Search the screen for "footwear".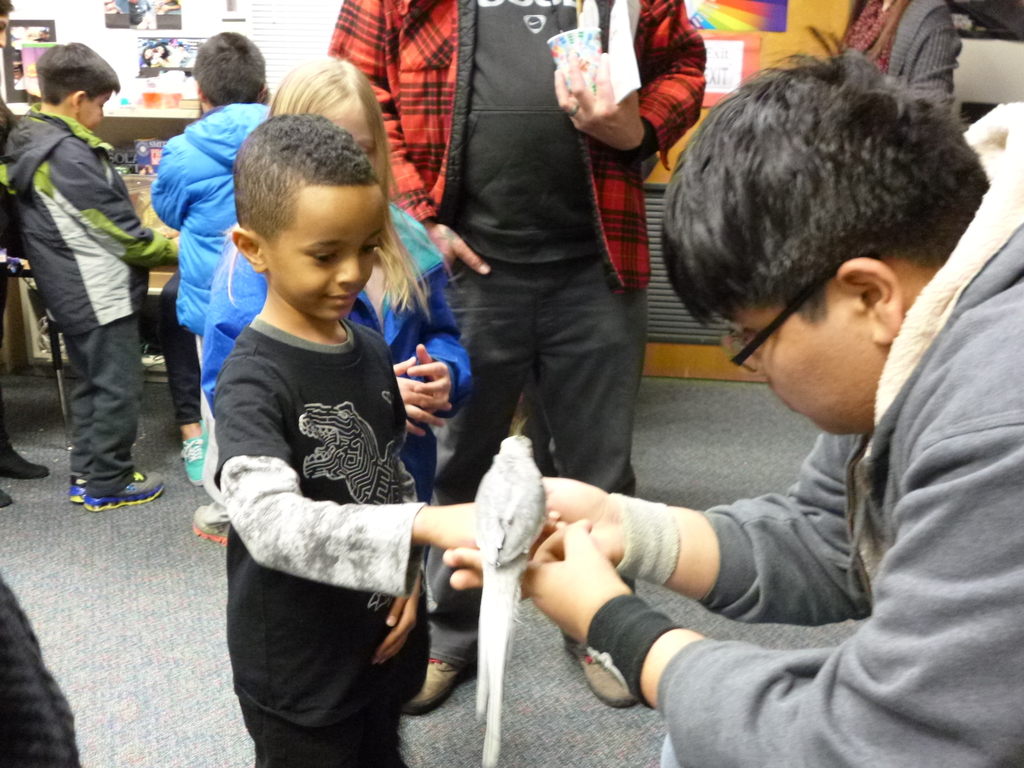
Found at left=559, top=643, right=639, bottom=712.
